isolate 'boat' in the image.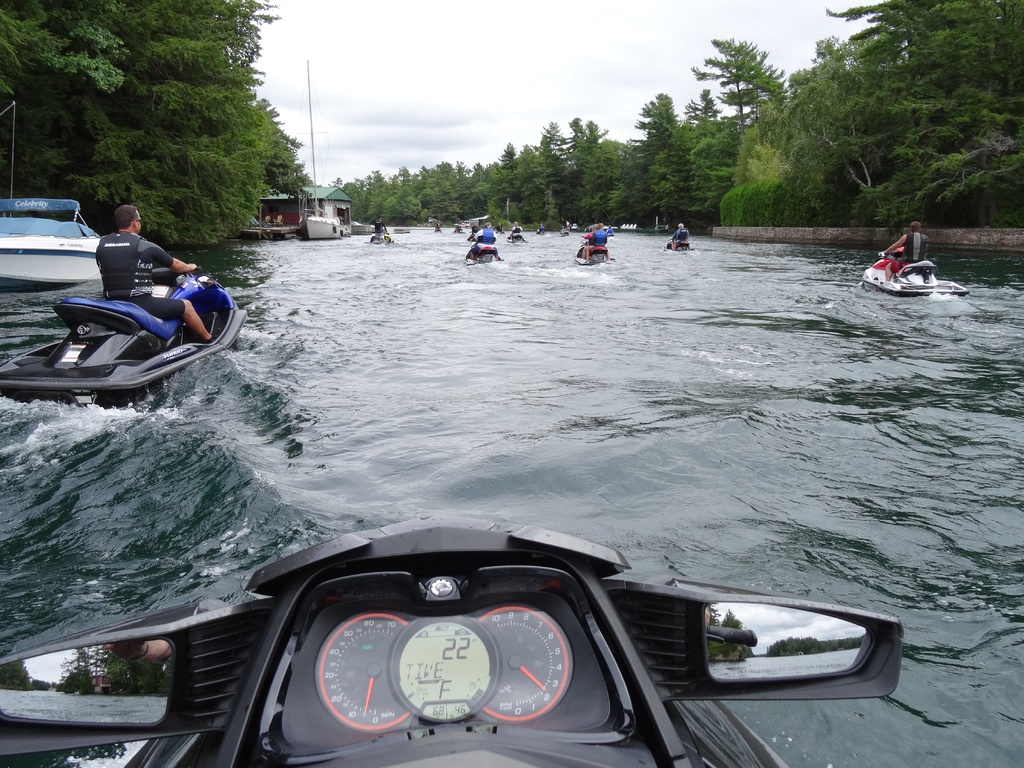
Isolated region: crop(0, 98, 123, 285).
